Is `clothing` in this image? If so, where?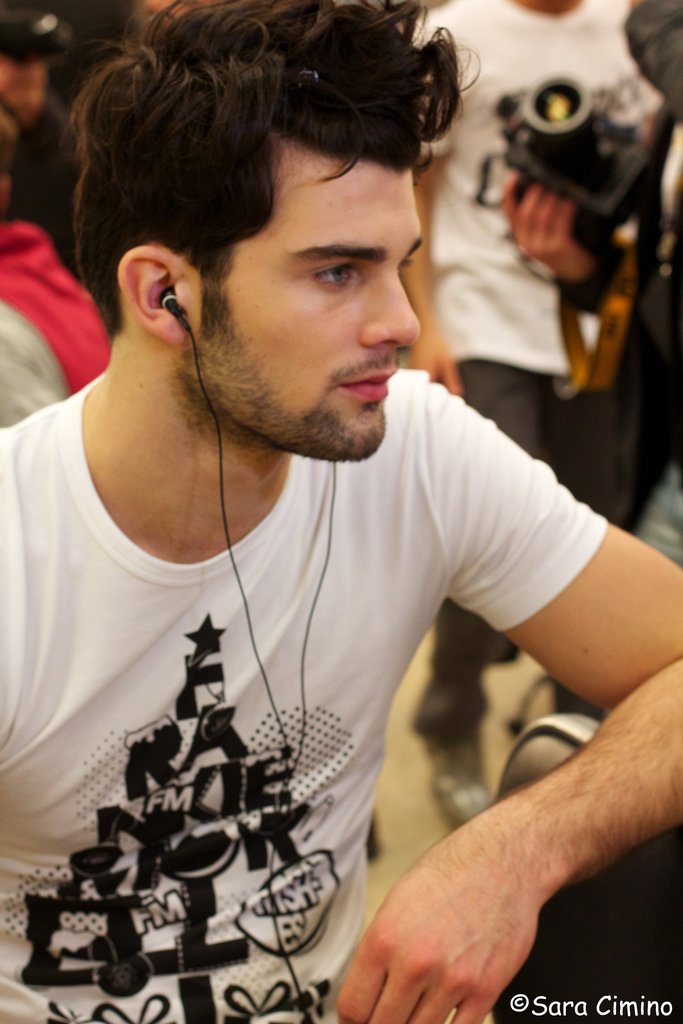
Yes, at 53:94:116:301.
